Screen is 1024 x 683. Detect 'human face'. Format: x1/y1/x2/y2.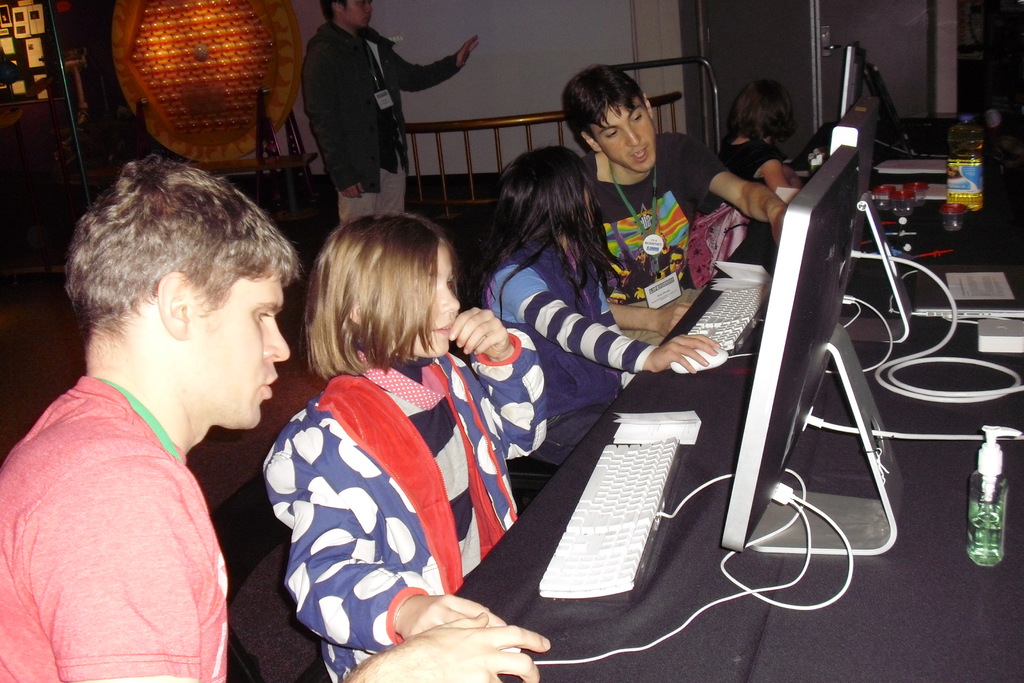
583/181/596/230.
